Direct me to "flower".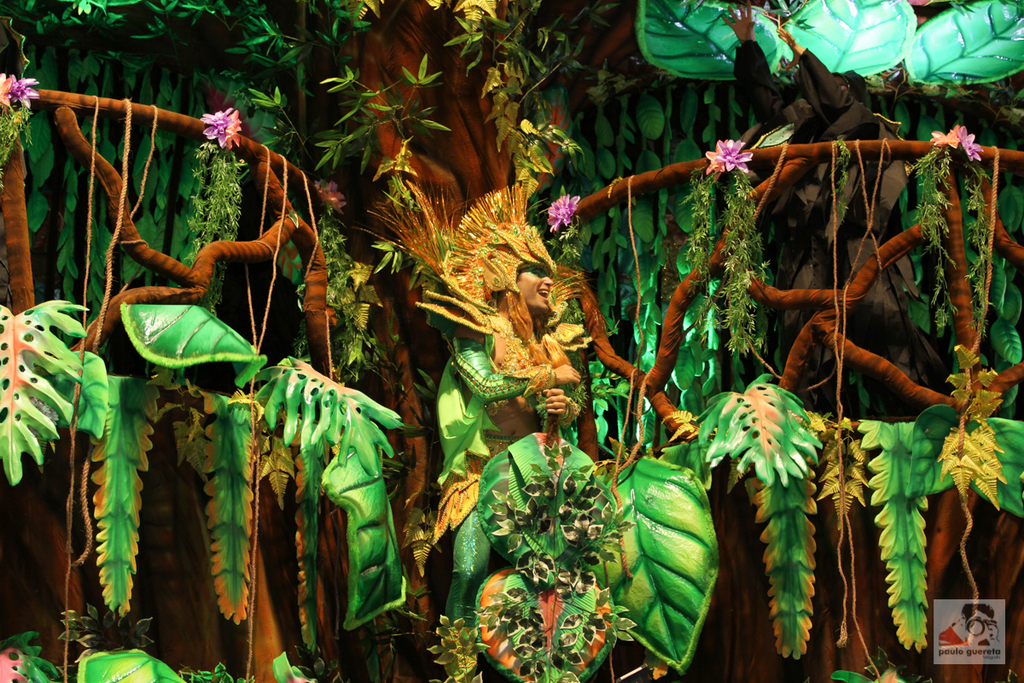
Direction: [left=960, top=127, right=981, bottom=159].
